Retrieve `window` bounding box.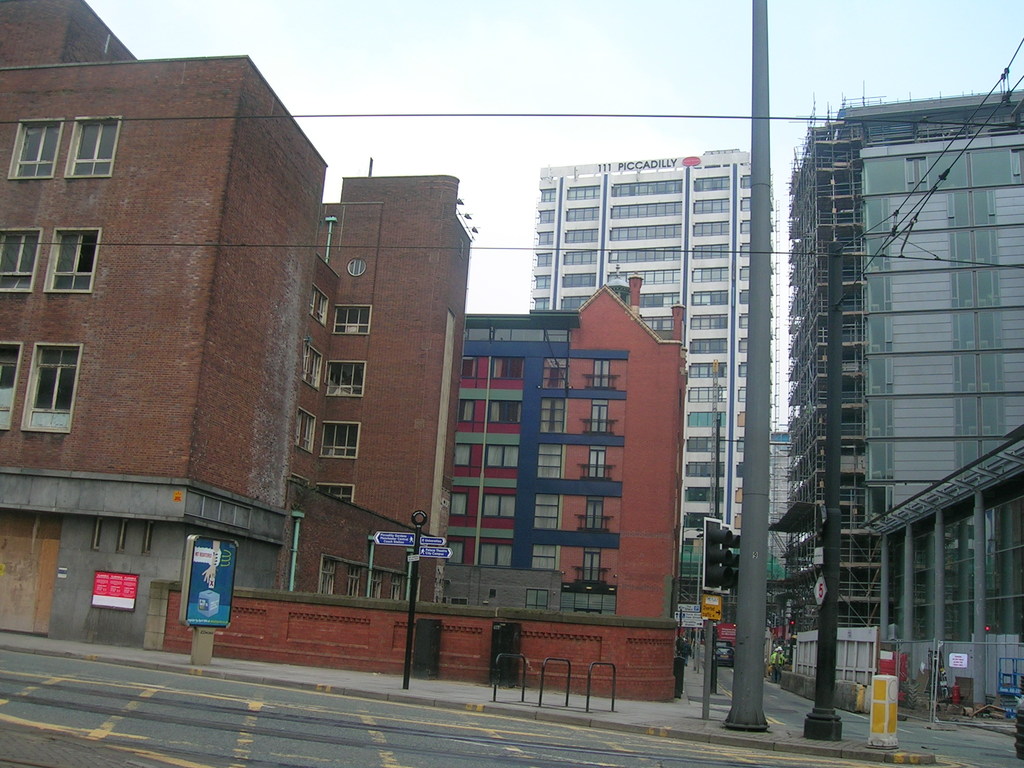
Bounding box: [left=369, top=572, right=382, bottom=597].
